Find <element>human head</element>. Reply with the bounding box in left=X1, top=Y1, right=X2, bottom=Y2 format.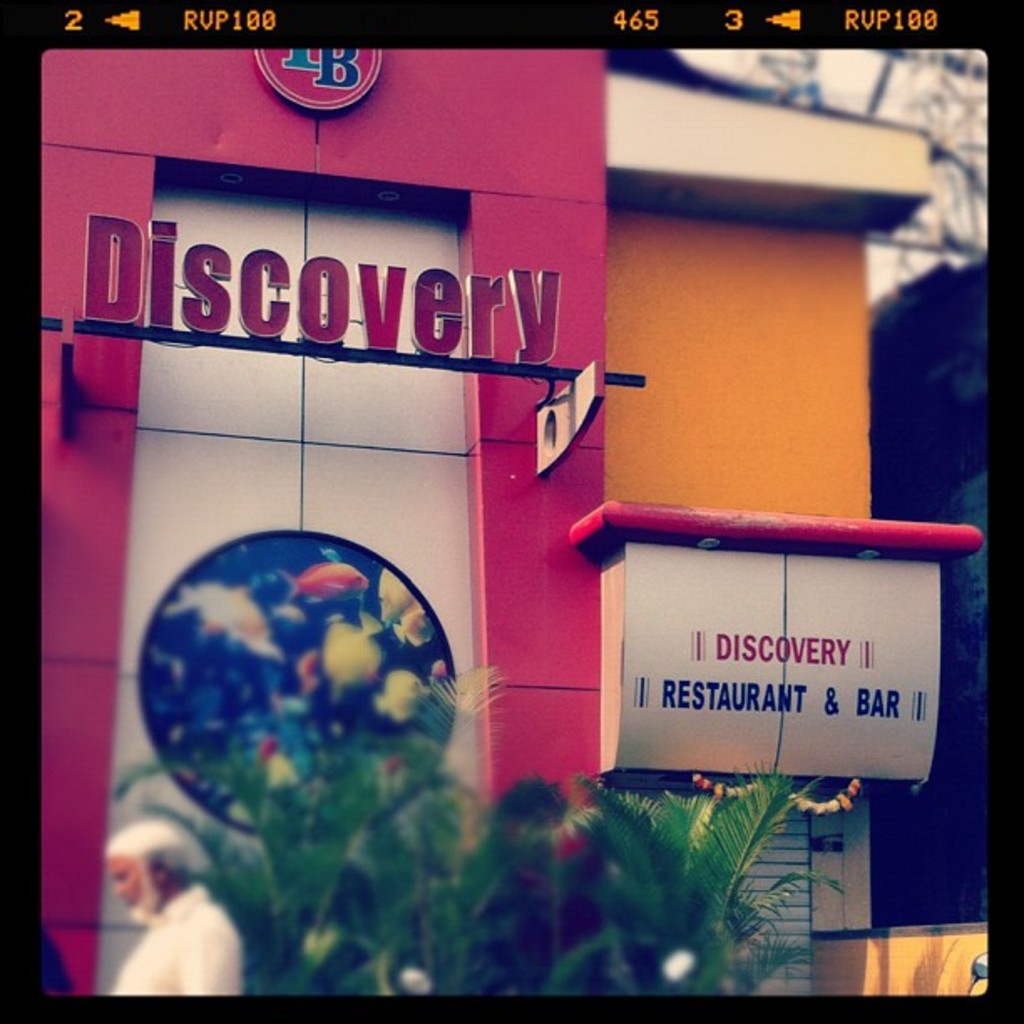
left=107, top=820, right=206, bottom=915.
